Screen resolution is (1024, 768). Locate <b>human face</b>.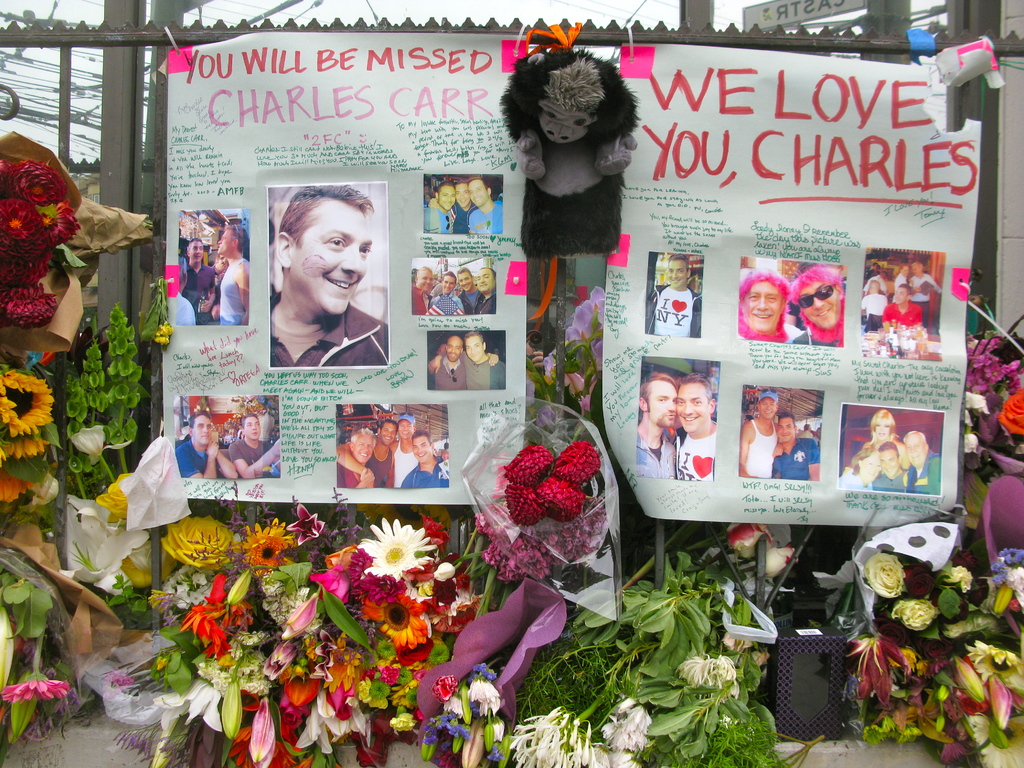
<box>458,273,472,291</box>.
